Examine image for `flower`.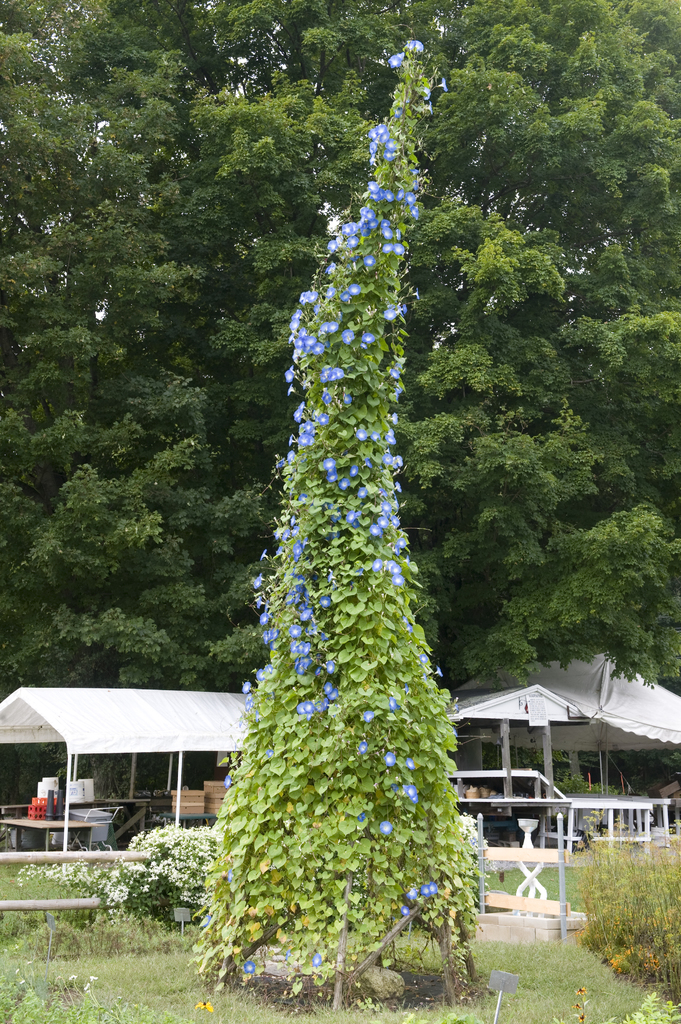
Examination result: left=68, top=973, right=77, bottom=980.
